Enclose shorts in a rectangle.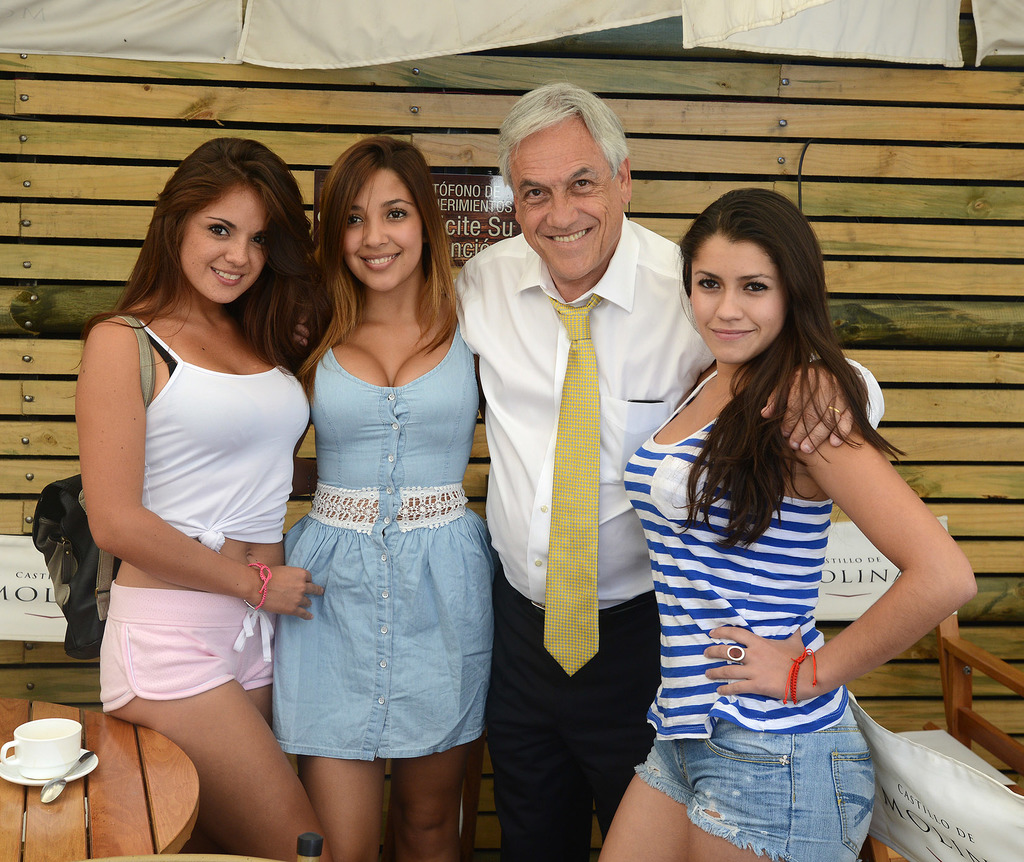
pyautogui.locateOnScreen(637, 696, 877, 861).
